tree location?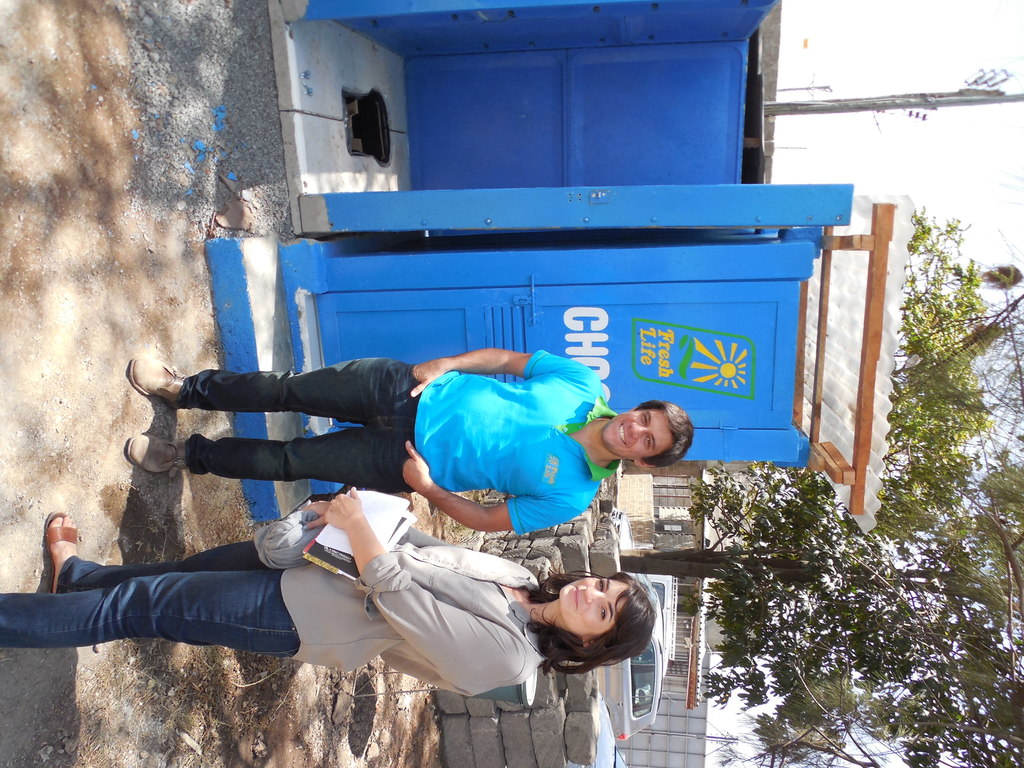
locate(609, 466, 1023, 765)
